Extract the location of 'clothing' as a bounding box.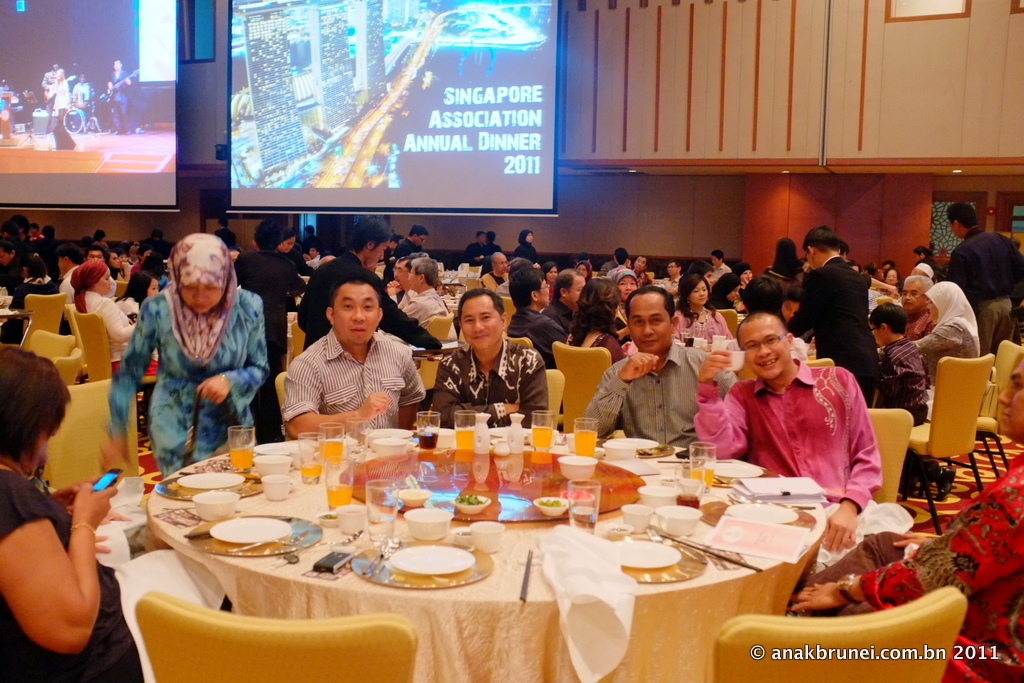
locate(299, 252, 436, 348).
